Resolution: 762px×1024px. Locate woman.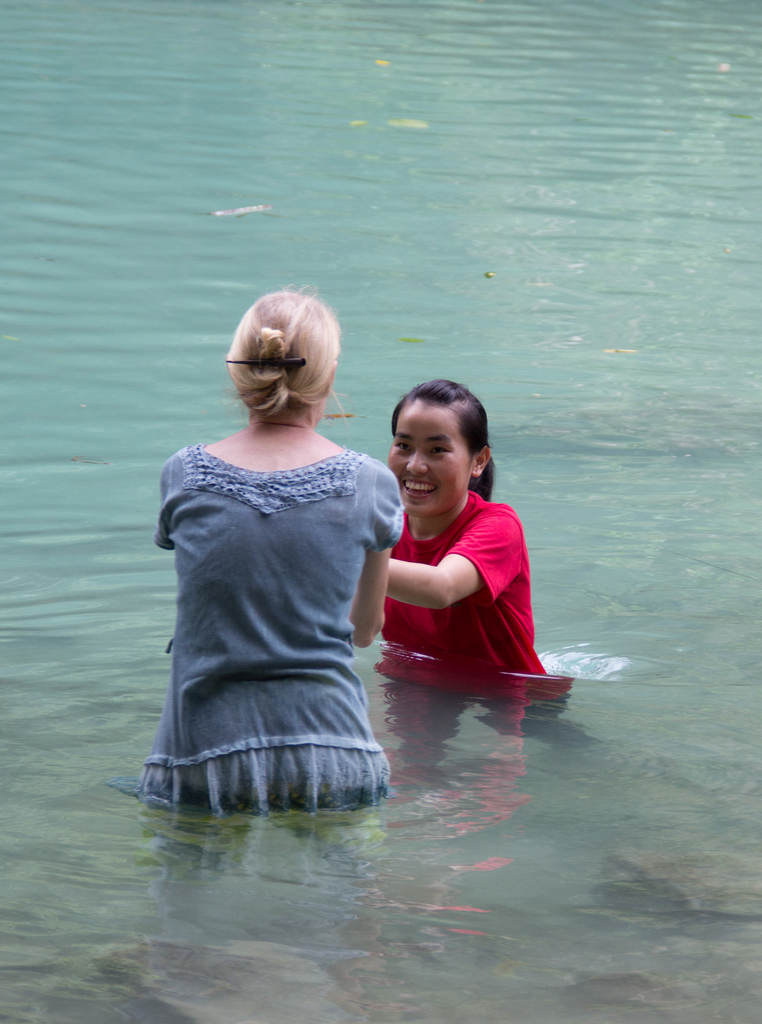
select_region(384, 380, 547, 678).
